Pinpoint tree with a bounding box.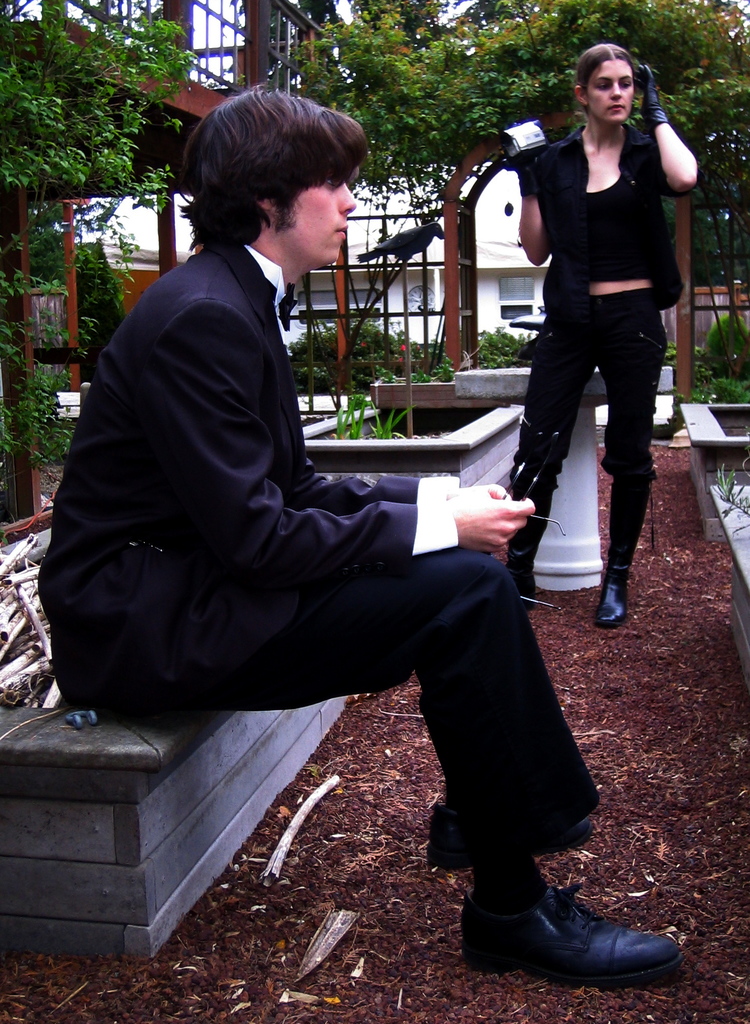
pyautogui.locateOnScreen(683, 168, 749, 282).
